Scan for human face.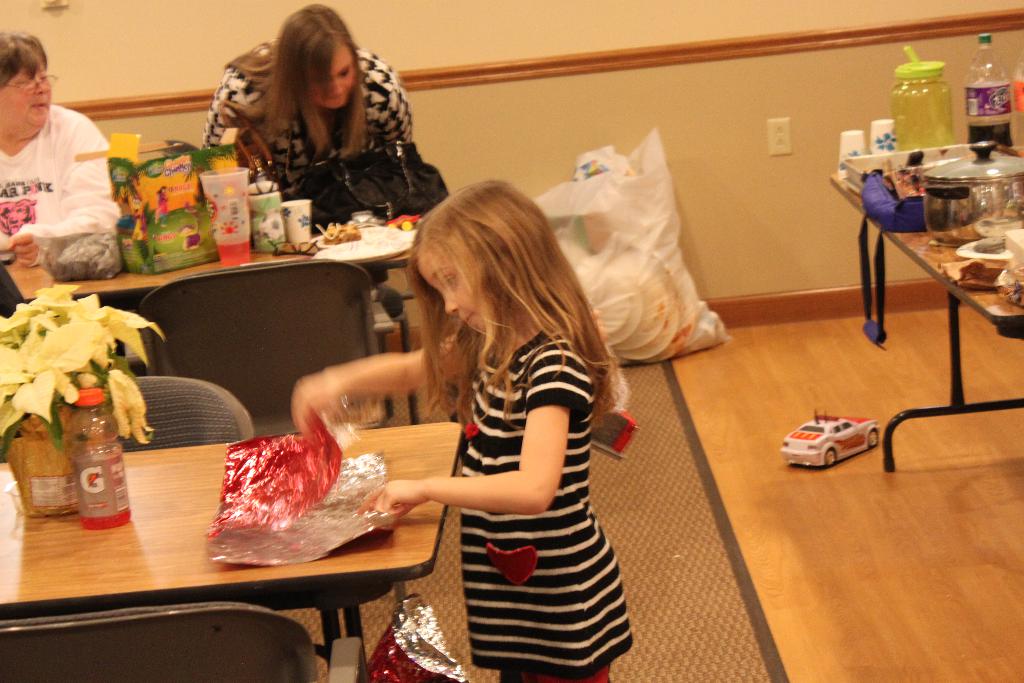
Scan result: bbox=(0, 51, 58, 131).
